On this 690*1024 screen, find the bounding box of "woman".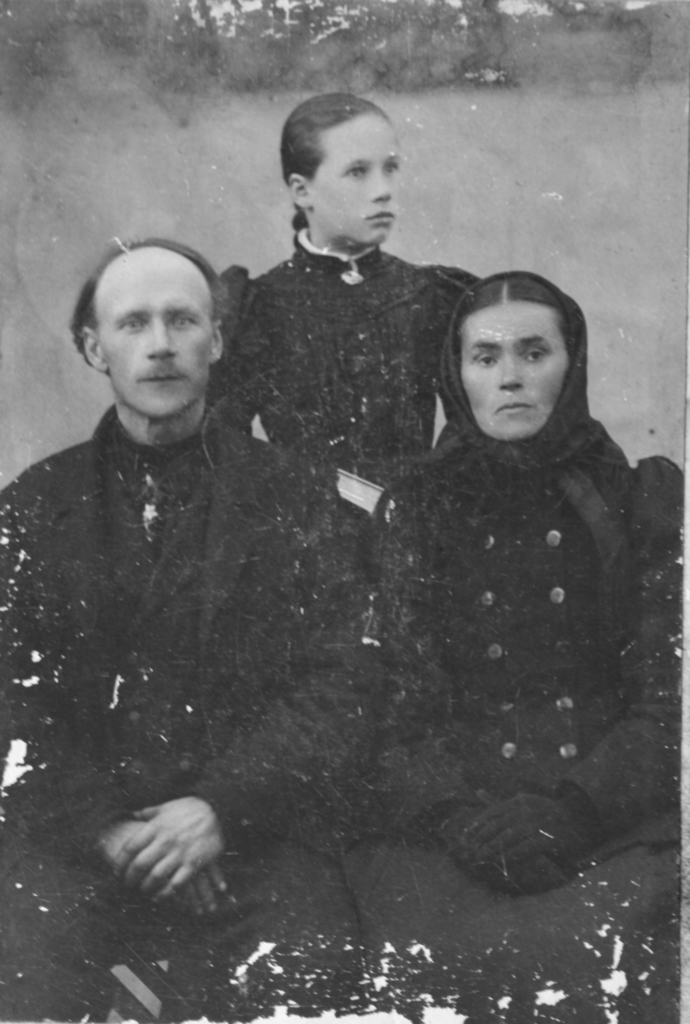
Bounding box: x1=300, y1=196, x2=670, y2=937.
